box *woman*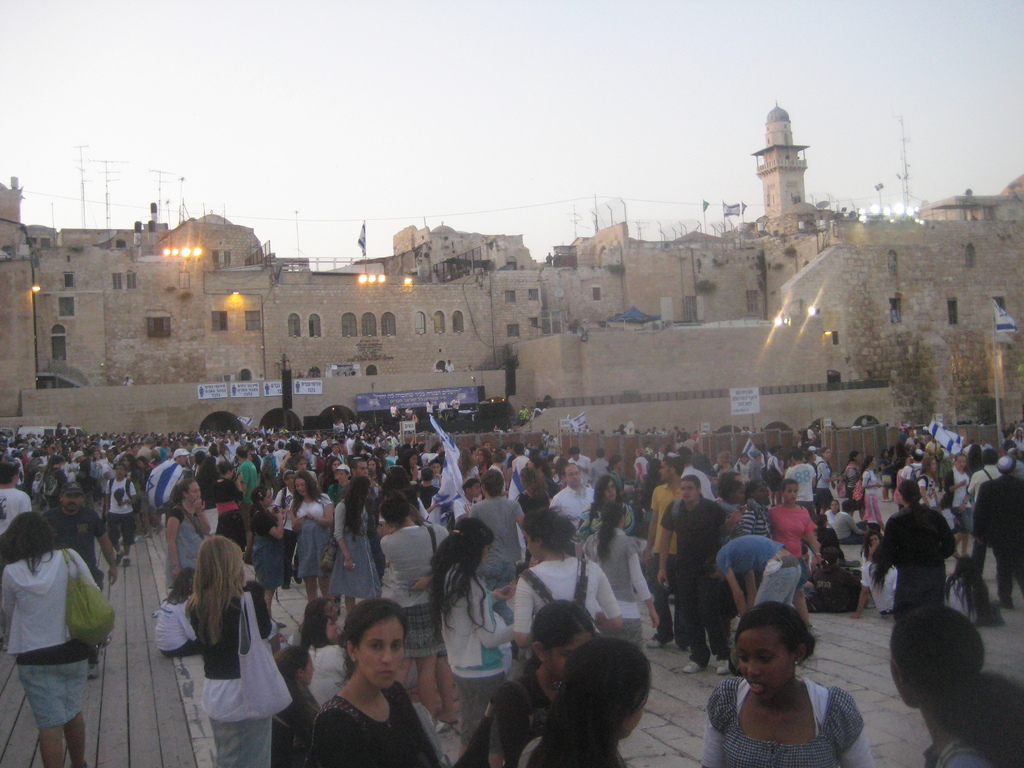
[182,524,289,767]
